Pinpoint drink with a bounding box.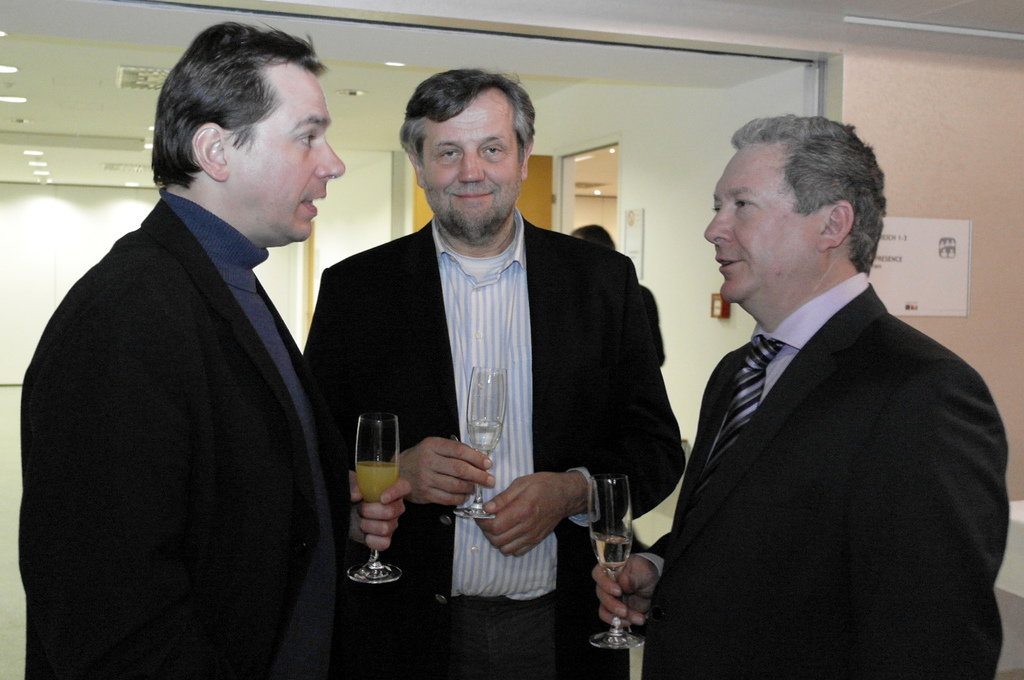
<bbox>339, 408, 427, 567</bbox>.
